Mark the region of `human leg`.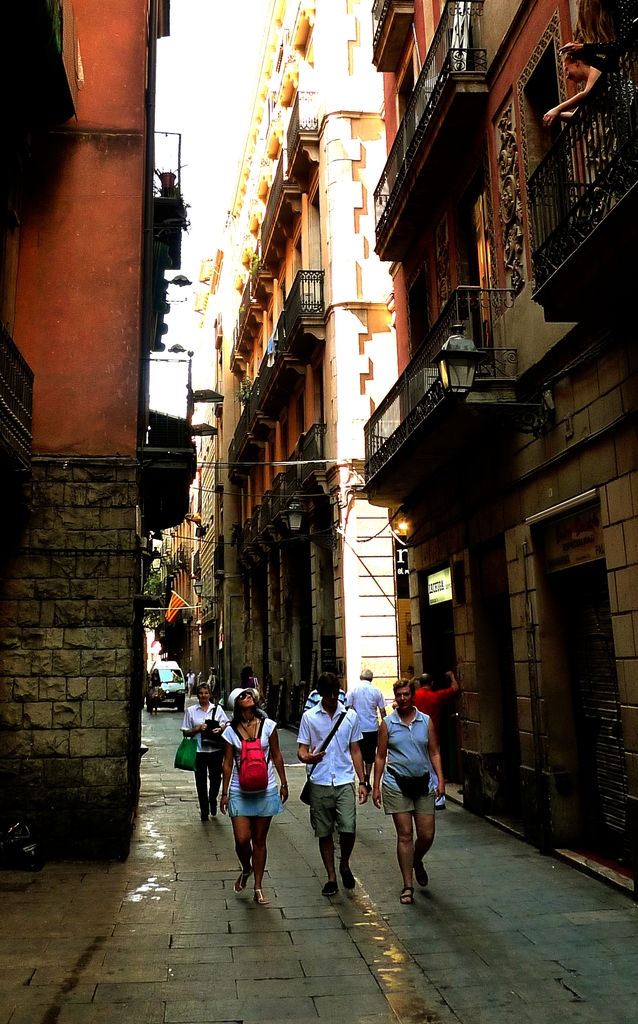
Region: crop(391, 810, 412, 907).
